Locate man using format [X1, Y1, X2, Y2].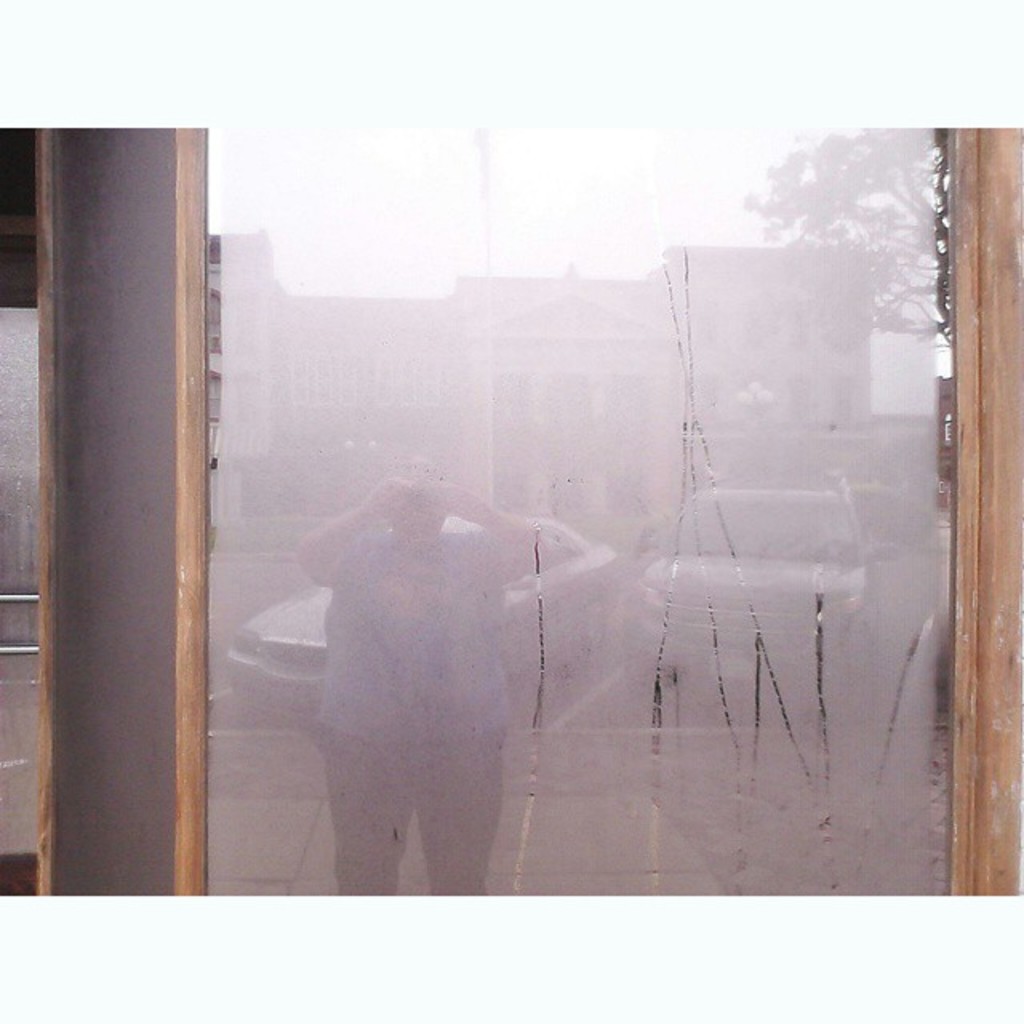
[283, 451, 630, 899].
